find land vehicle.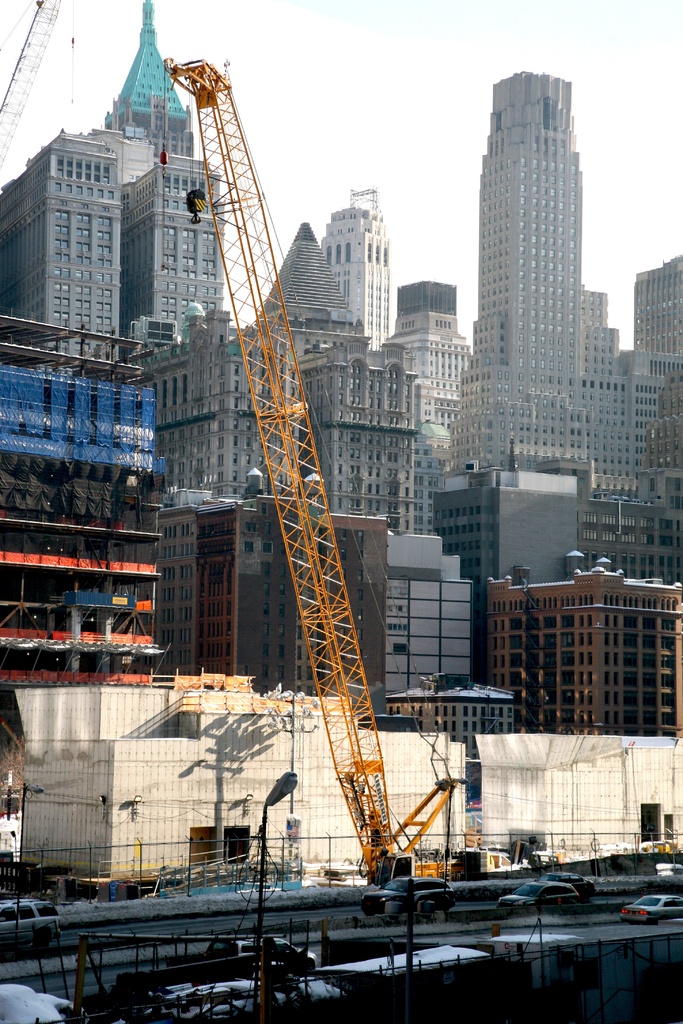
box(535, 867, 598, 897).
